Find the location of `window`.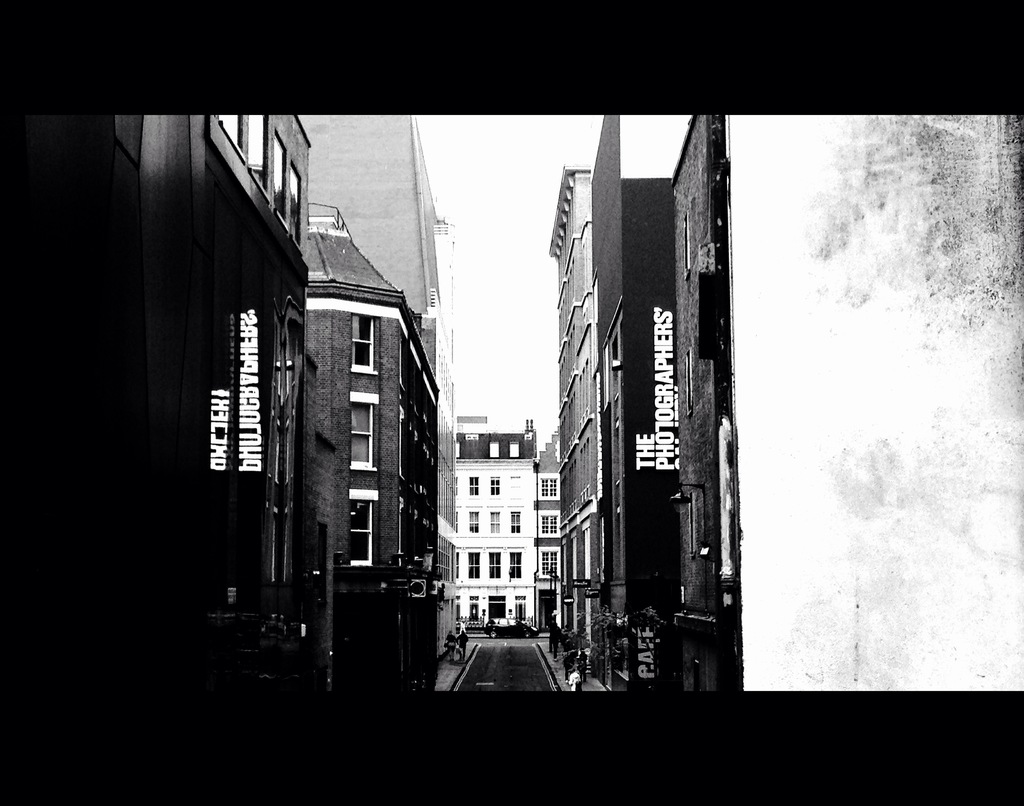
Location: region(490, 442, 502, 460).
